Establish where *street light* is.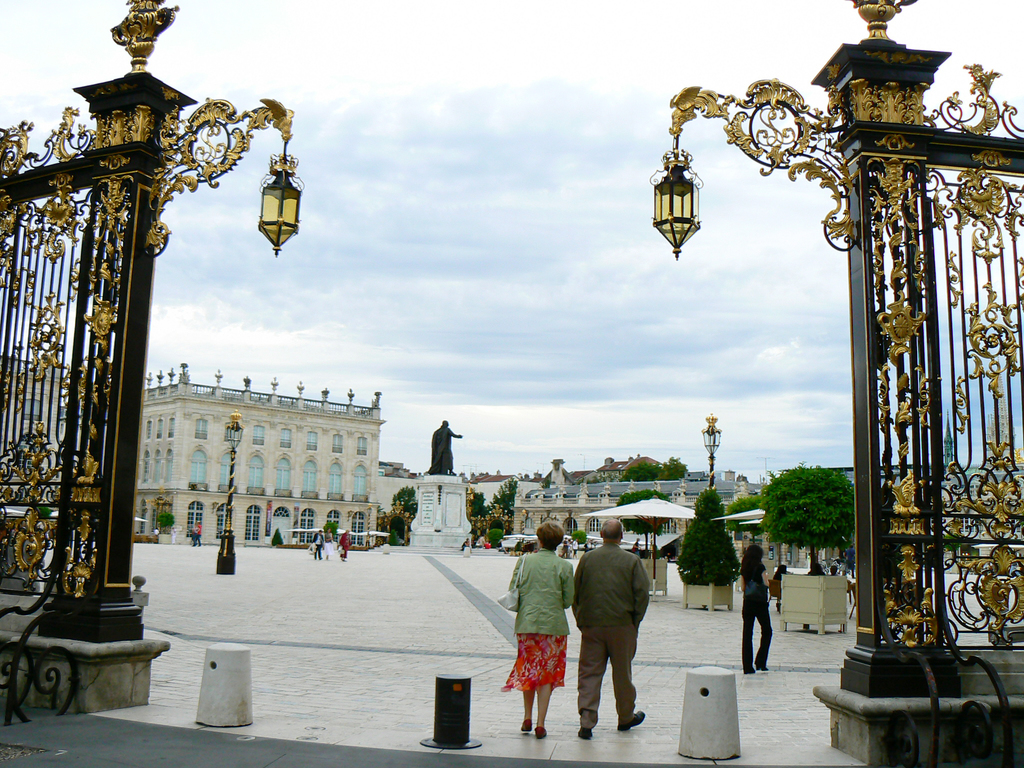
Established at BBox(366, 502, 374, 549).
